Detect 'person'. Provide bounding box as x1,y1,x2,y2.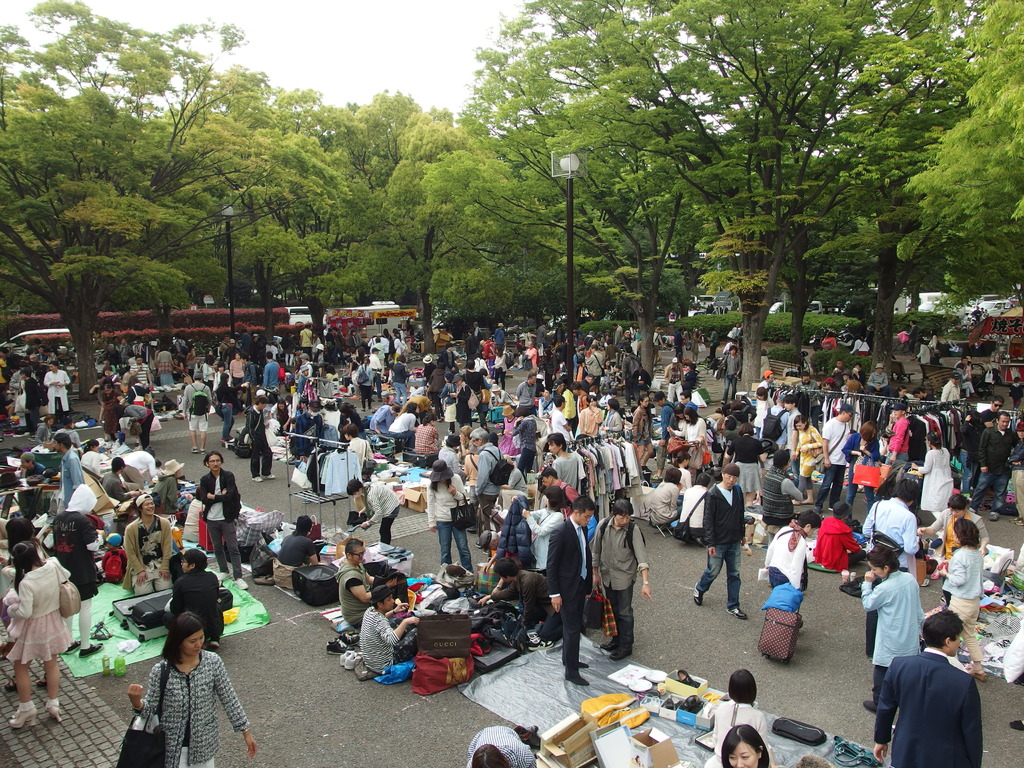
867,483,920,642.
